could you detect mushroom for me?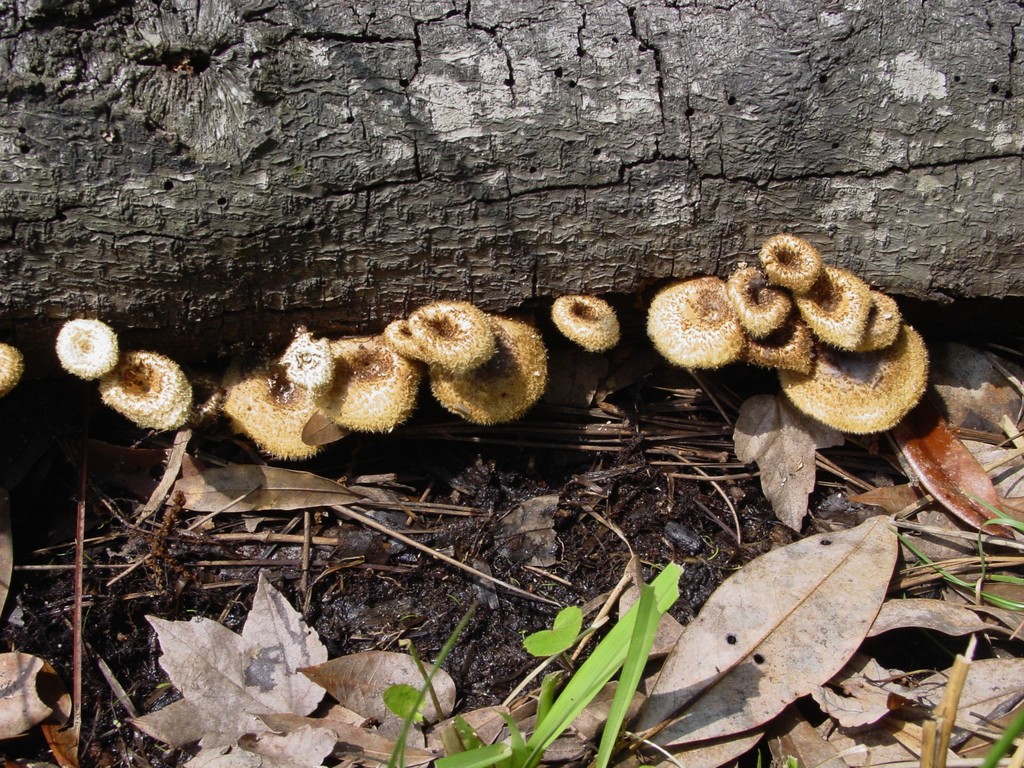
Detection result: {"x1": 550, "y1": 296, "x2": 618, "y2": 353}.
